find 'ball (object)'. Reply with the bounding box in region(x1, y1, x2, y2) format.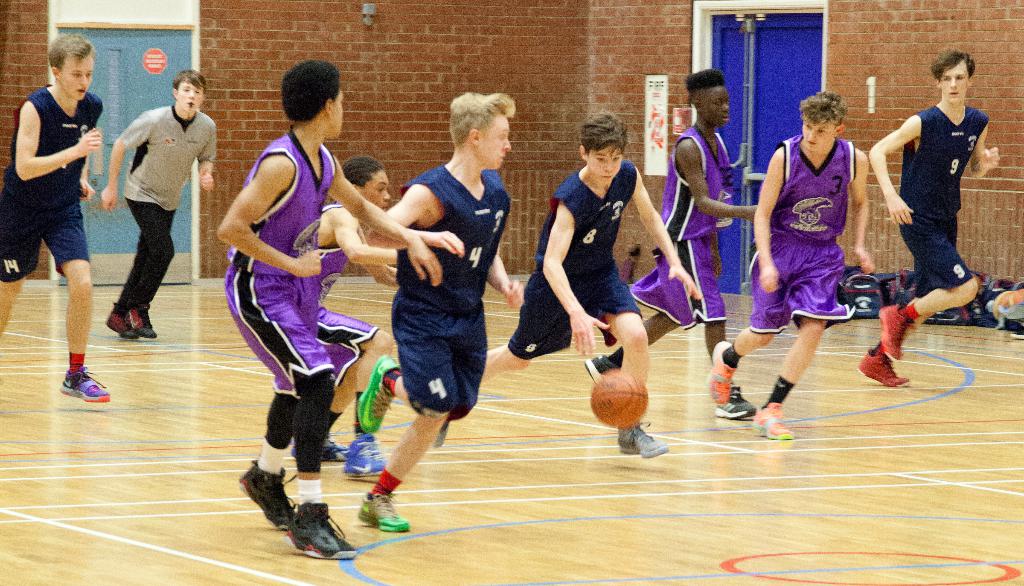
region(591, 369, 648, 430).
